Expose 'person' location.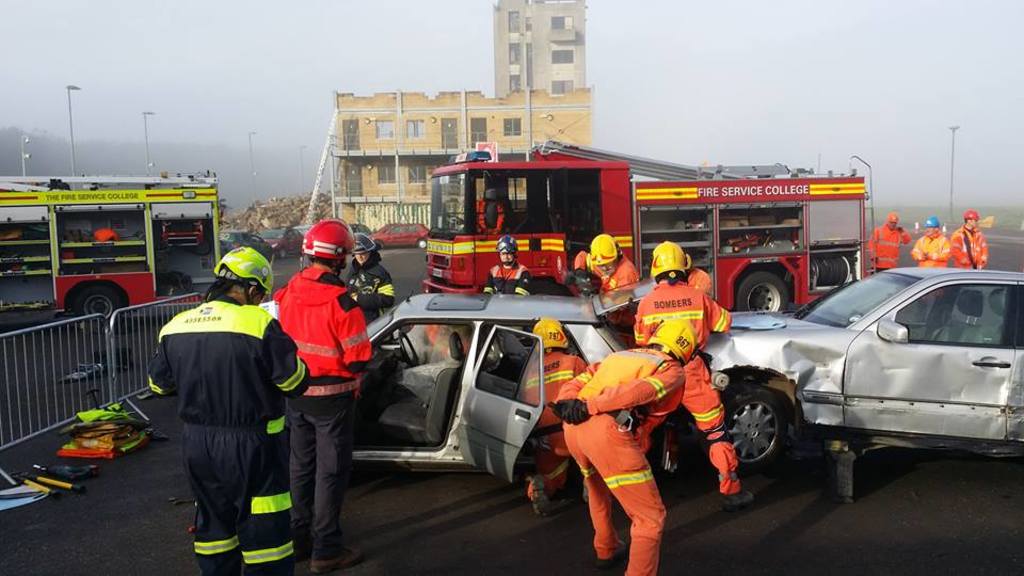
Exposed at 147/250/322/575.
